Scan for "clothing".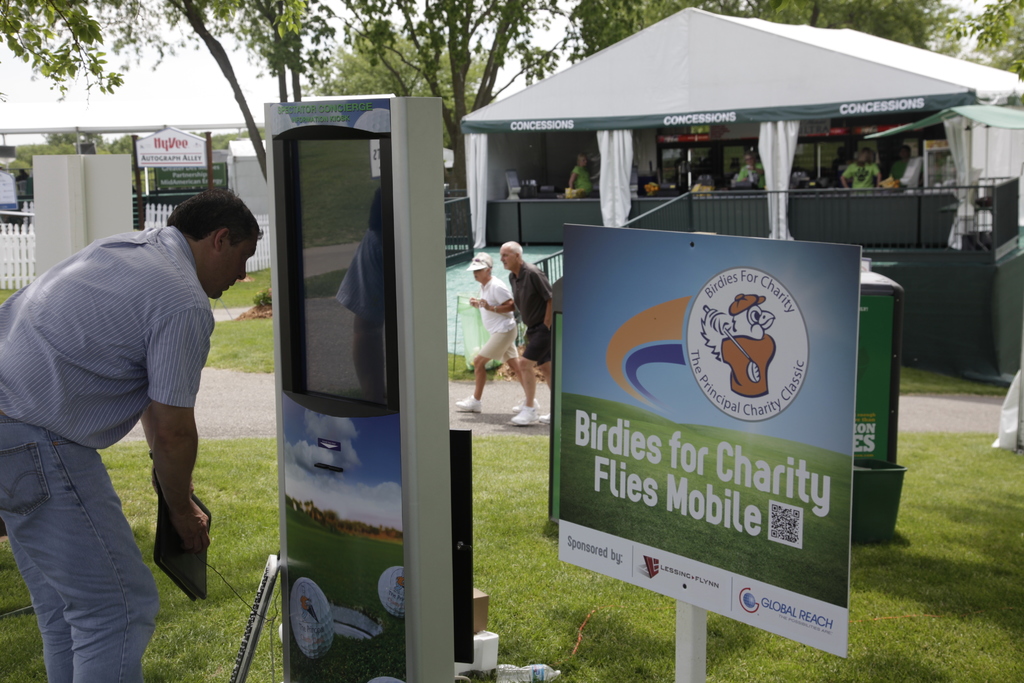
Scan result: (840, 163, 879, 189).
